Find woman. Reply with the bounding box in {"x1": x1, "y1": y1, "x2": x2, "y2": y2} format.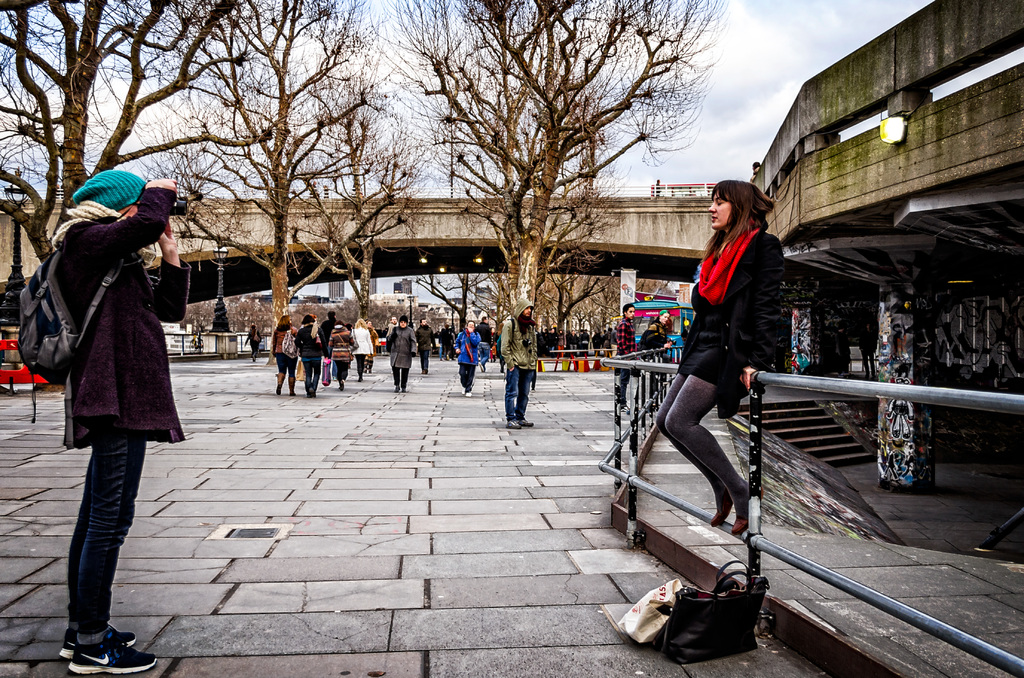
{"x1": 456, "y1": 319, "x2": 483, "y2": 396}.
